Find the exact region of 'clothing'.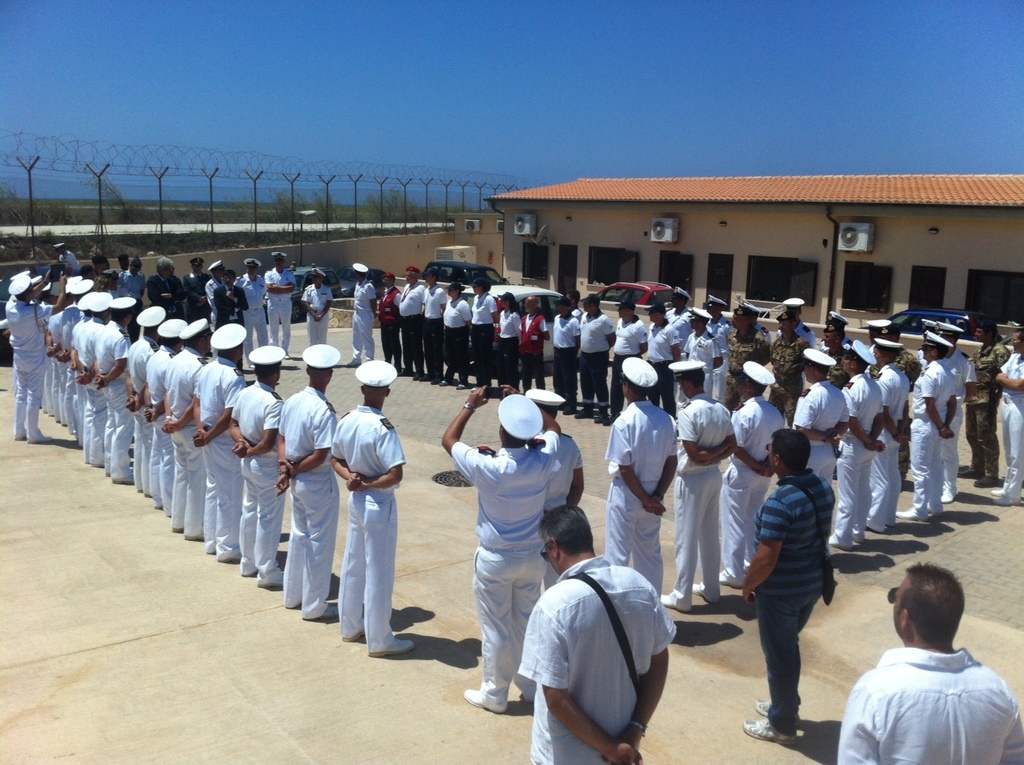
Exact region: l=718, t=397, r=790, b=572.
